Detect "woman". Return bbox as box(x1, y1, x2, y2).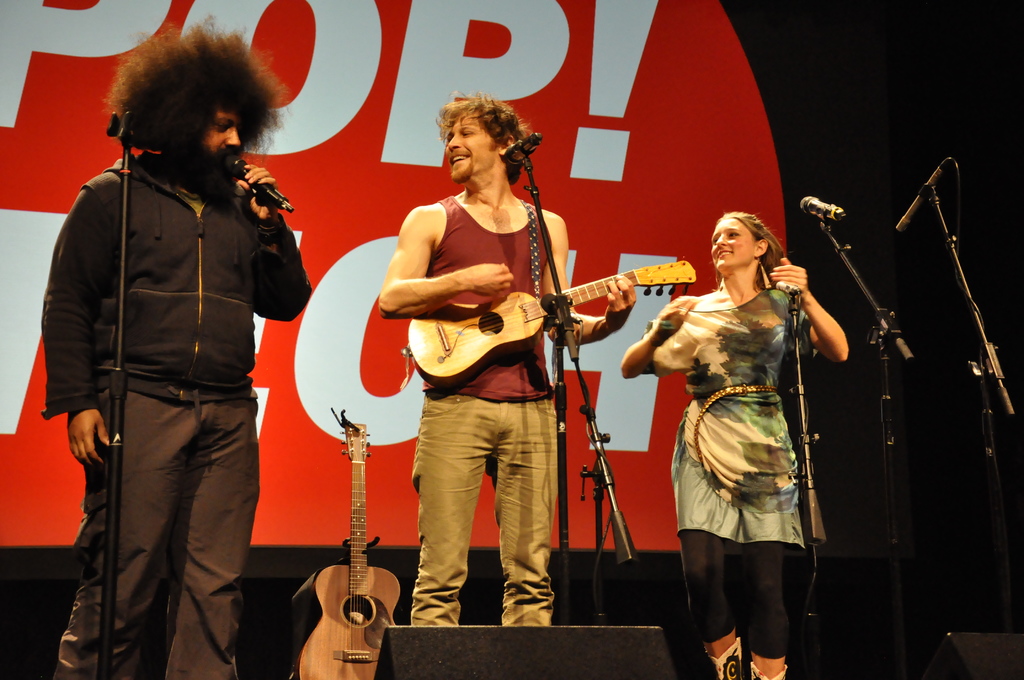
box(630, 200, 835, 643).
